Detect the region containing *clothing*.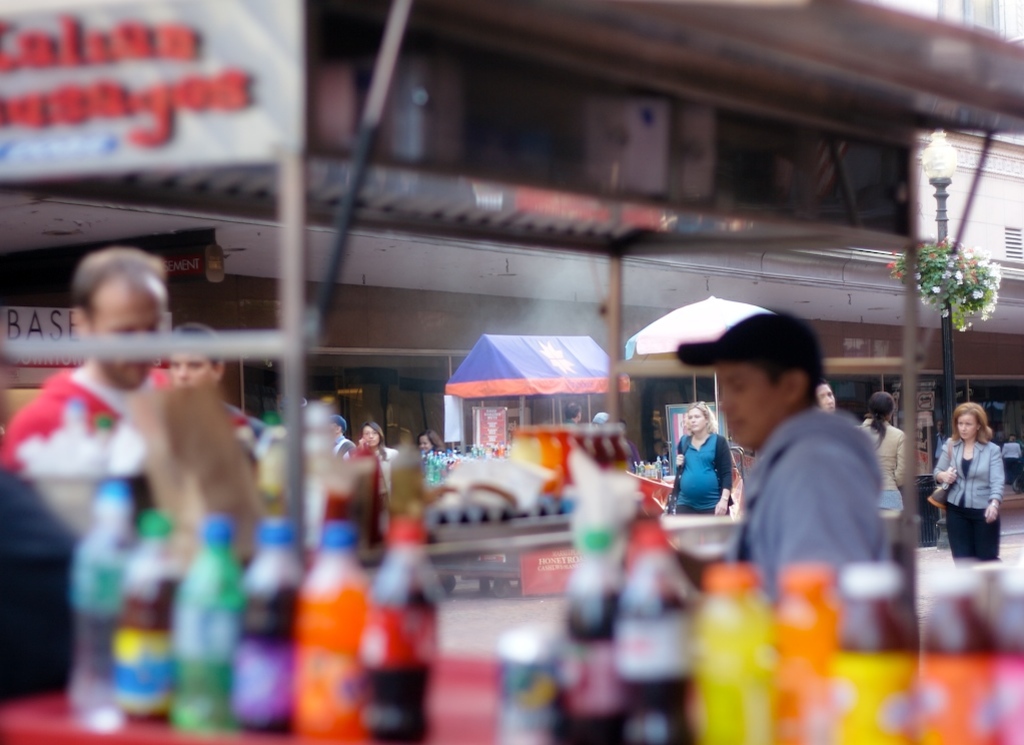
<bbox>944, 444, 1004, 569</bbox>.
